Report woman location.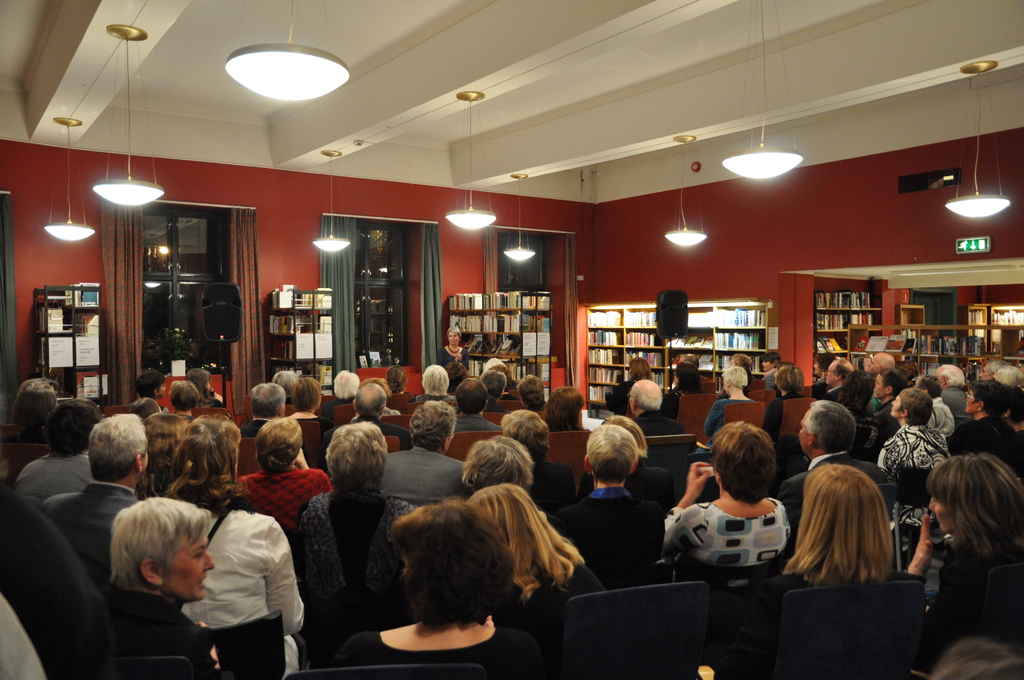
Report: select_region(160, 416, 306, 674).
